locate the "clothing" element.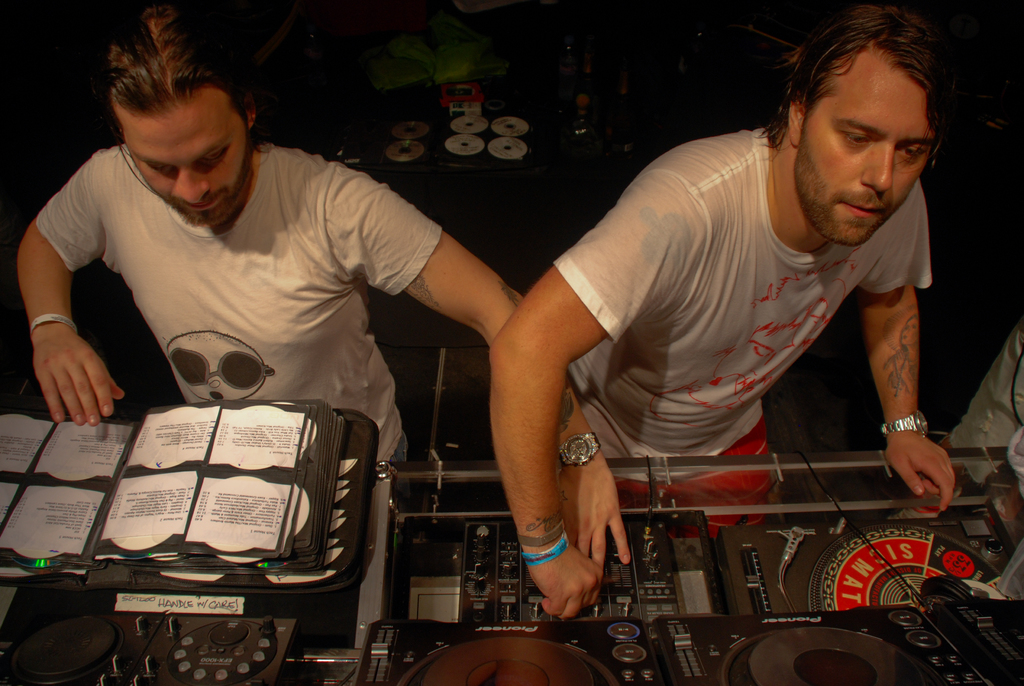
Element bbox: locate(28, 131, 435, 473).
